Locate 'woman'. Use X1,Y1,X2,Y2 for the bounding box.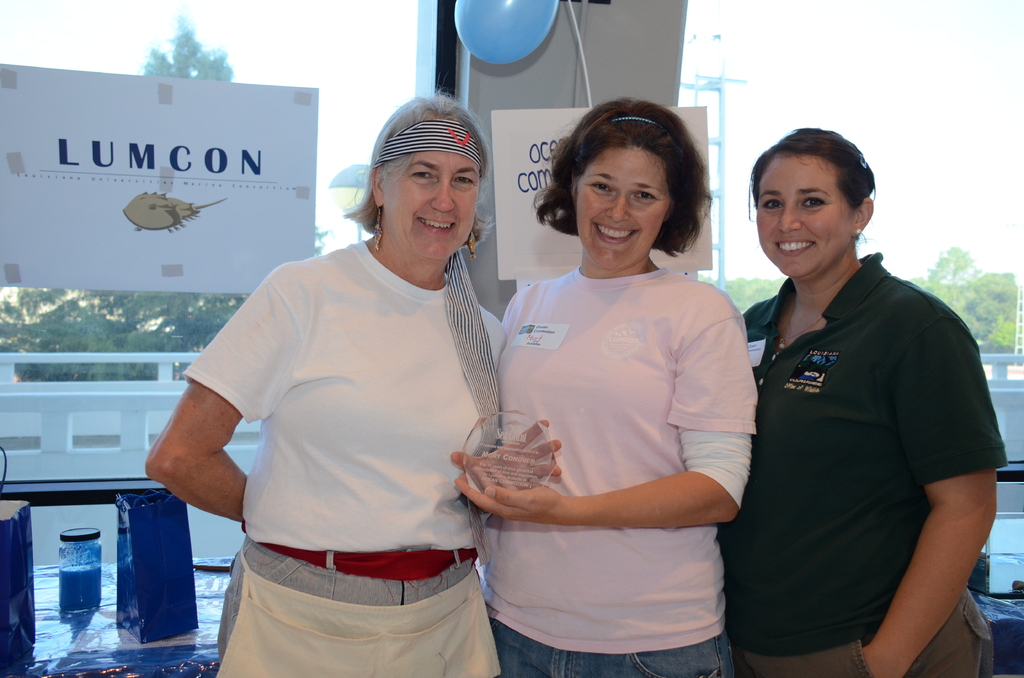
146,86,509,677.
